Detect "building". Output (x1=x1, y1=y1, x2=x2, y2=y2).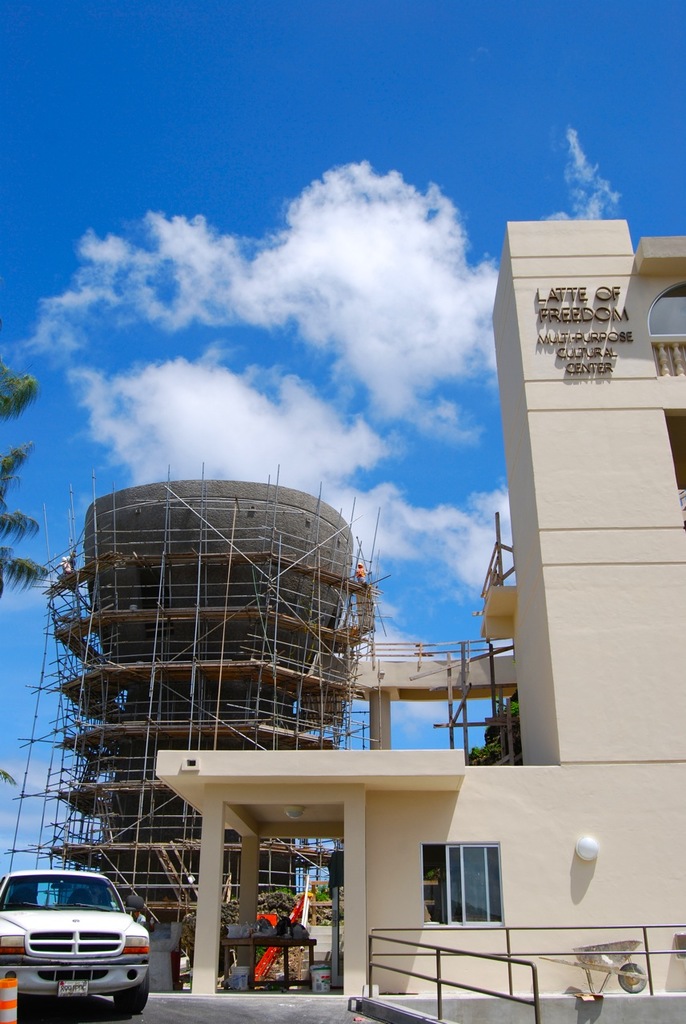
(x1=157, y1=216, x2=685, y2=998).
